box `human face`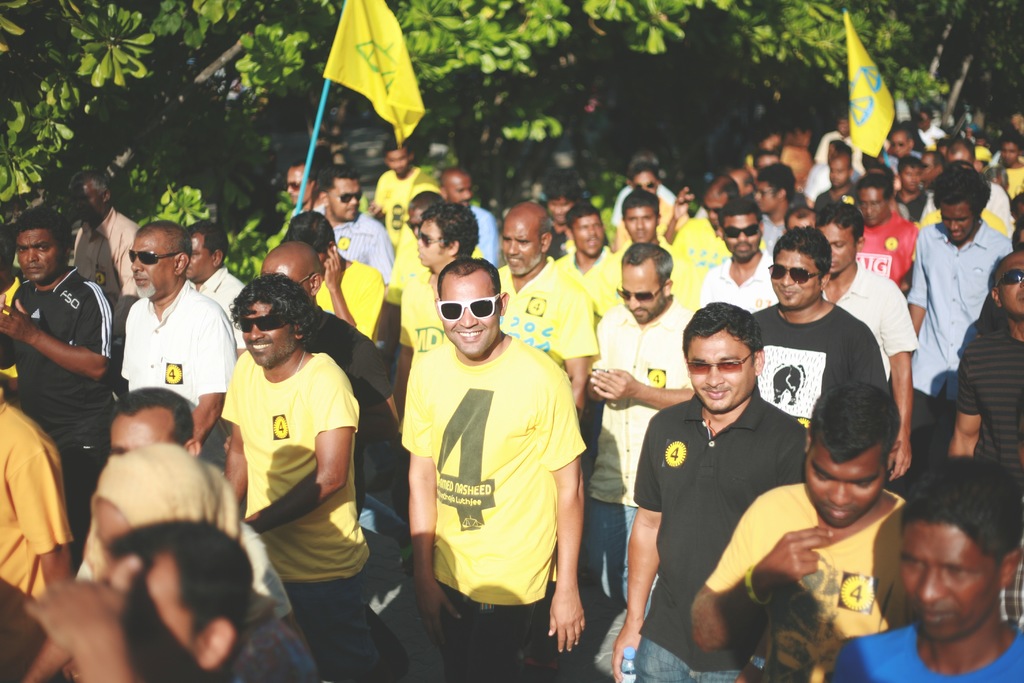
[x1=625, y1=208, x2=657, y2=240]
